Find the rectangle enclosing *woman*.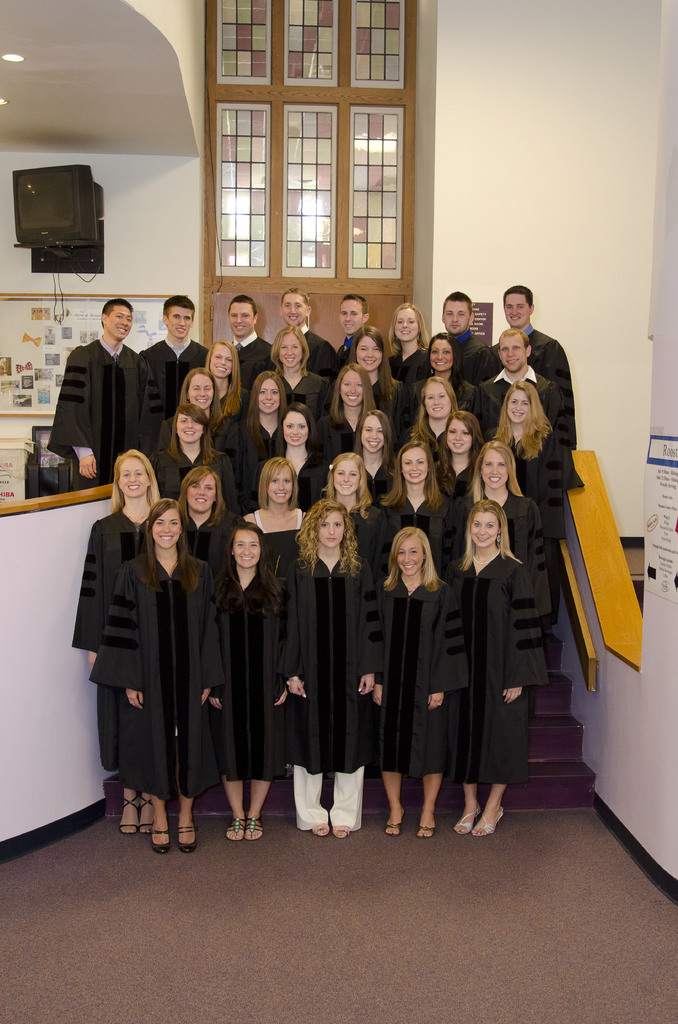
(455,435,556,600).
